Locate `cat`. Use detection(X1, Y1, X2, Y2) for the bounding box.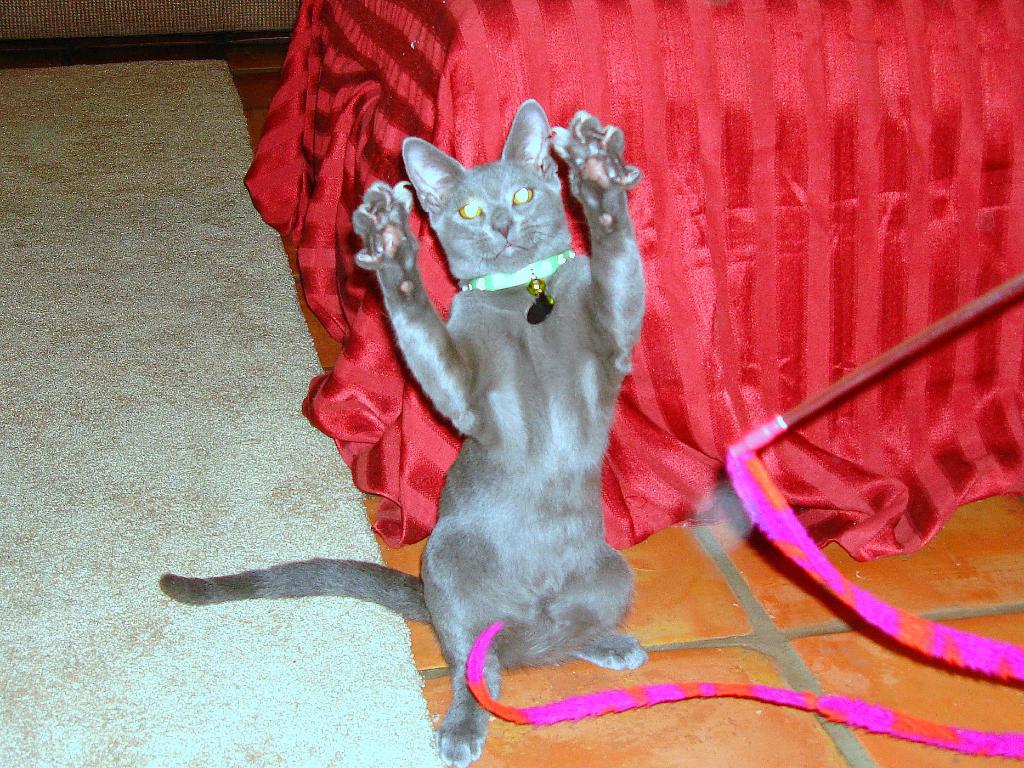
detection(155, 97, 650, 767).
